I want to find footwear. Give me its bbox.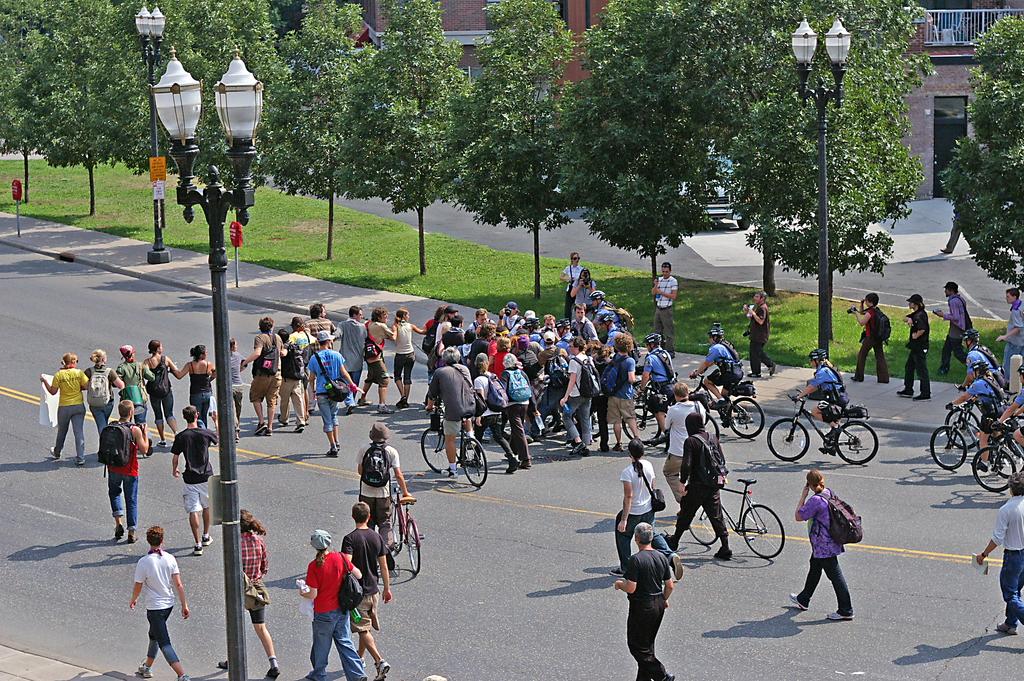
x1=324, y1=442, x2=342, y2=457.
